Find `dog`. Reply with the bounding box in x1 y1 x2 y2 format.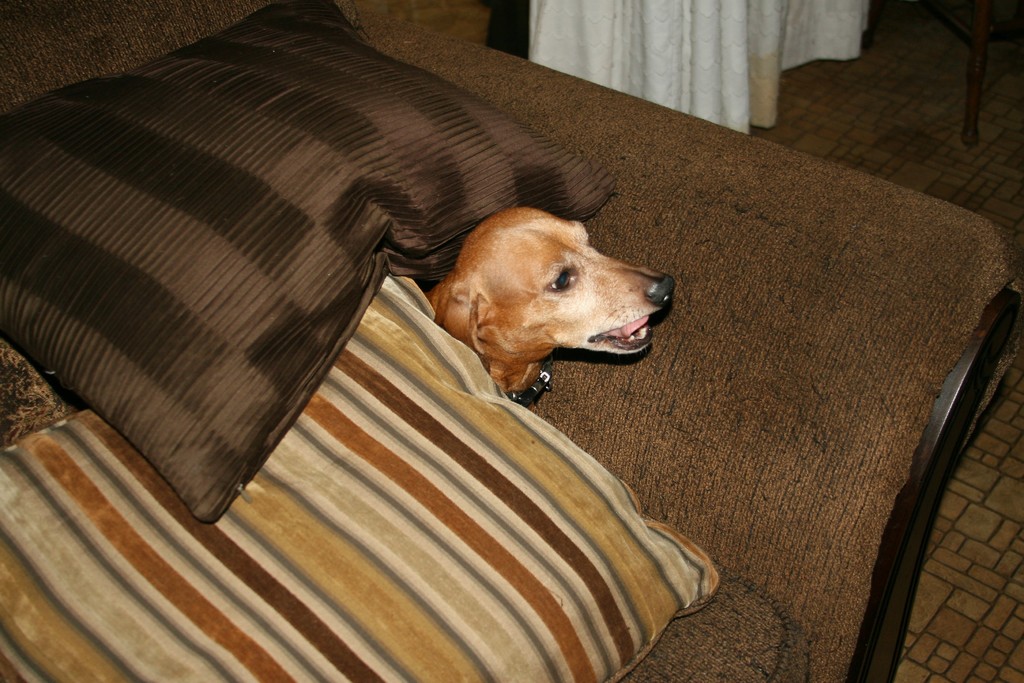
429 208 677 413.
